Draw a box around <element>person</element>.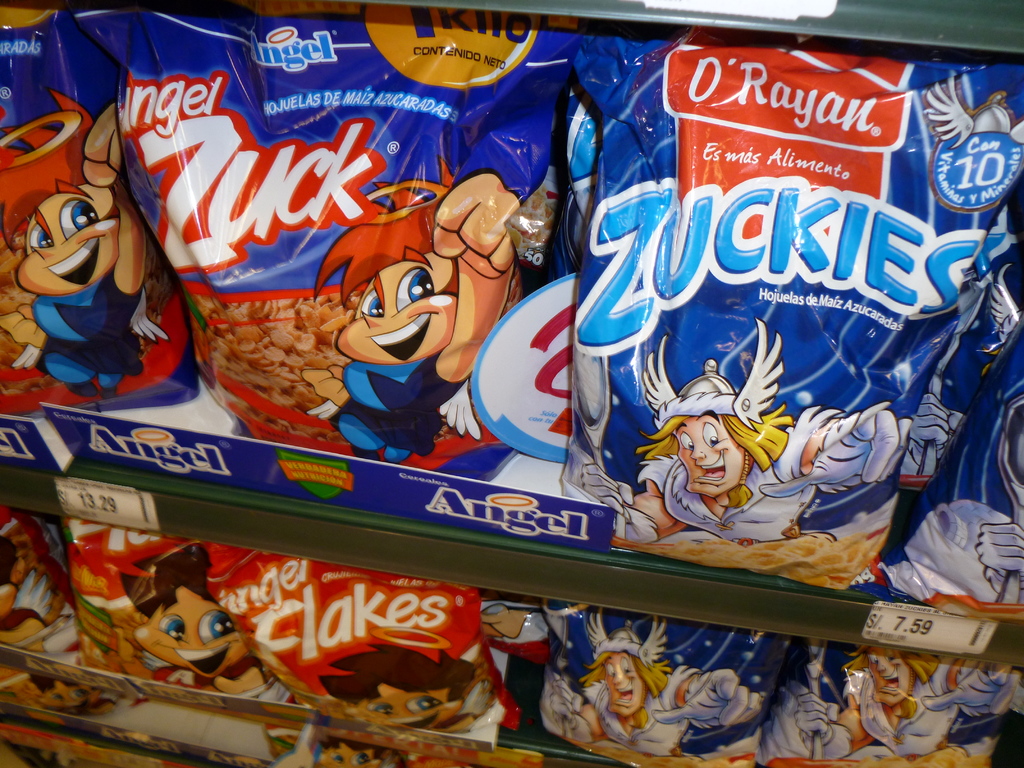
[0, 534, 67, 651].
